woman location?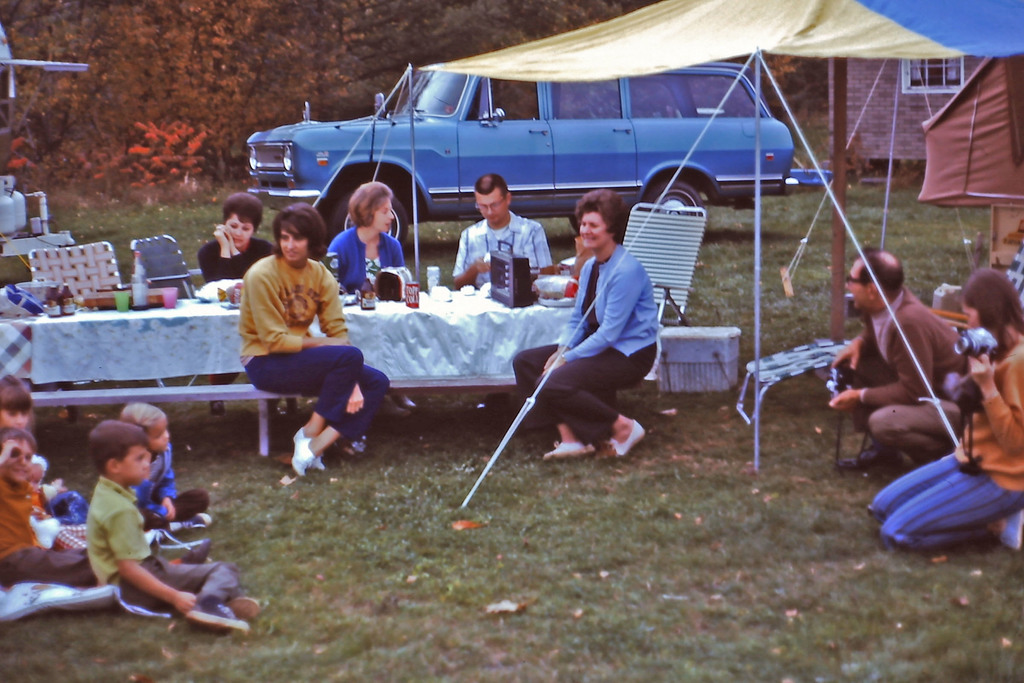
l=227, t=212, r=373, b=495
